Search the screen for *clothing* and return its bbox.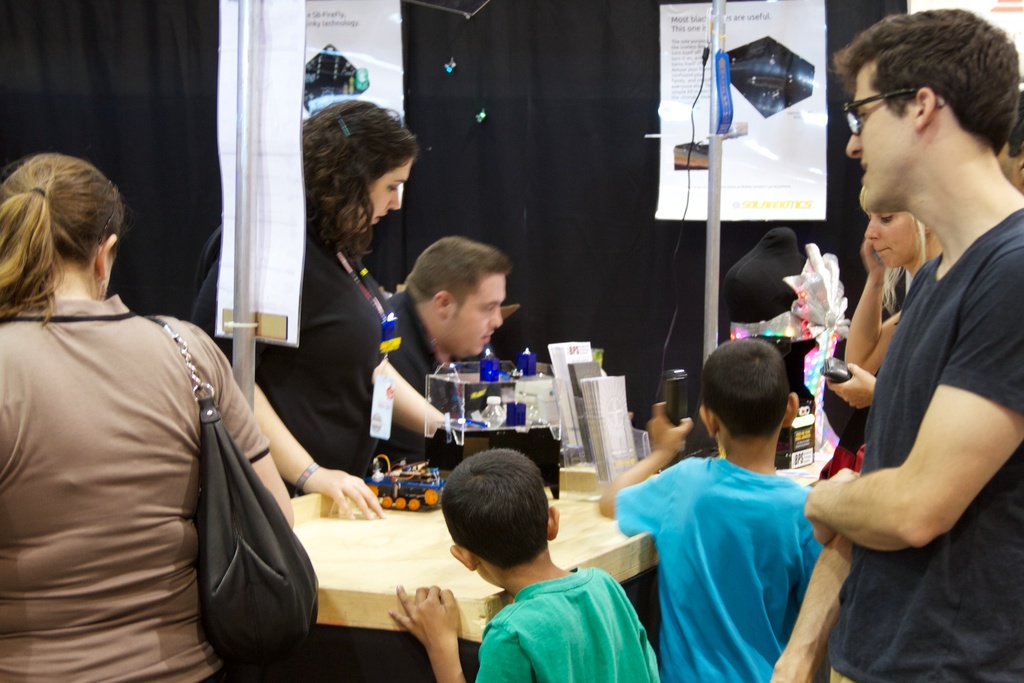
Found: <bbox>0, 293, 260, 682</bbox>.
